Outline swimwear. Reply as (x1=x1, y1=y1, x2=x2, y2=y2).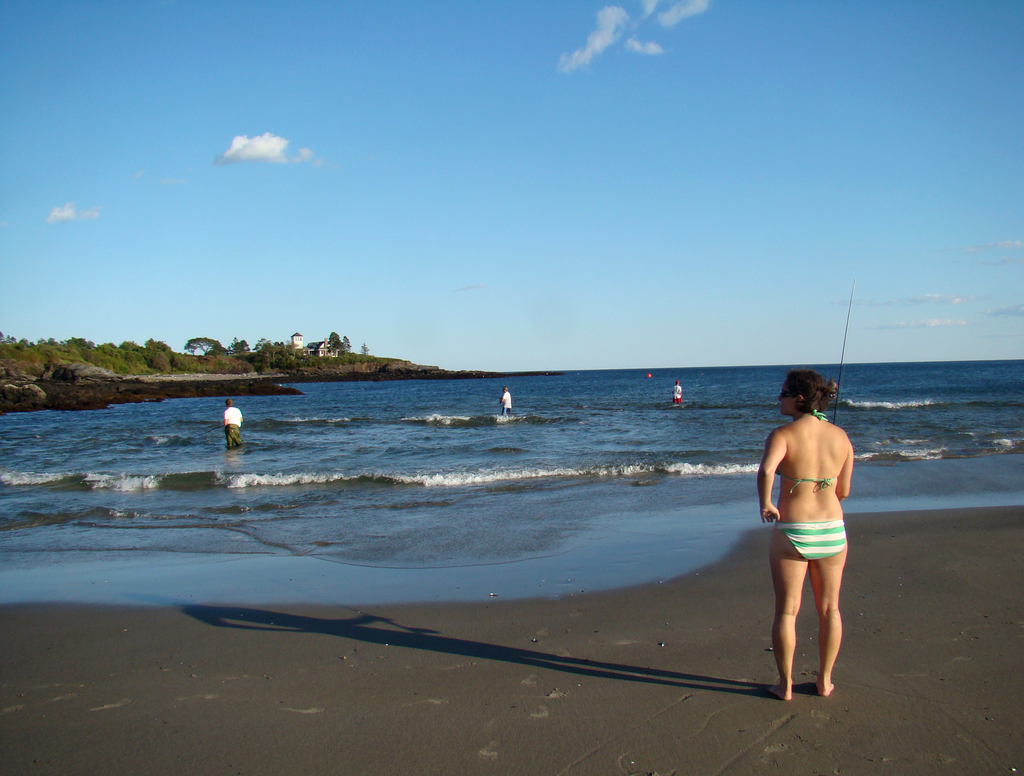
(x1=767, y1=519, x2=847, y2=560).
